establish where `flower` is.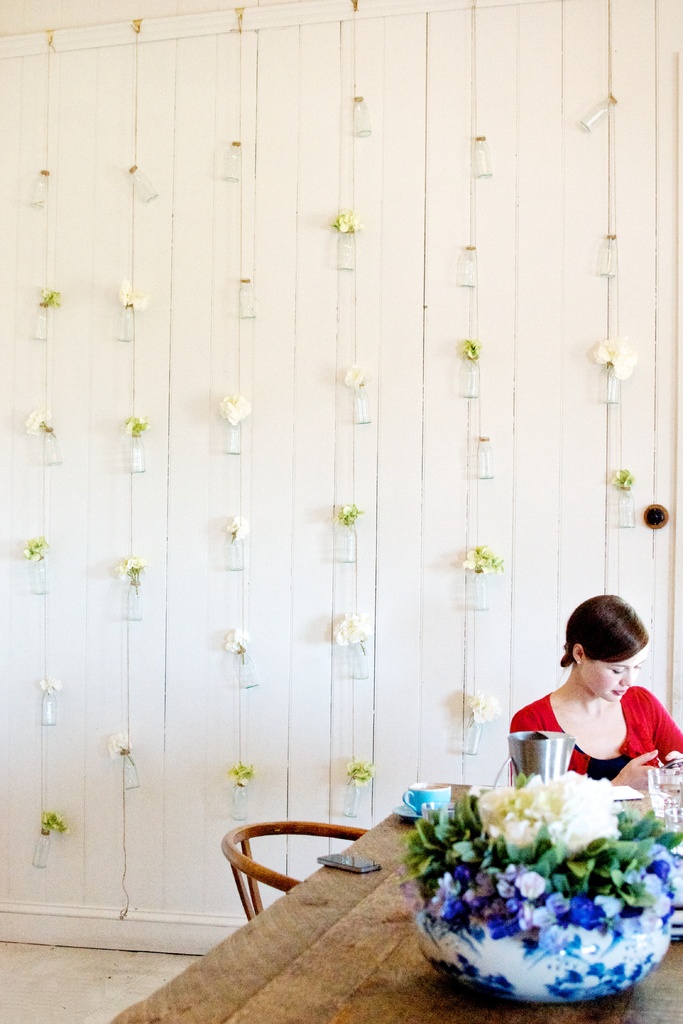
Established at detection(331, 207, 359, 232).
